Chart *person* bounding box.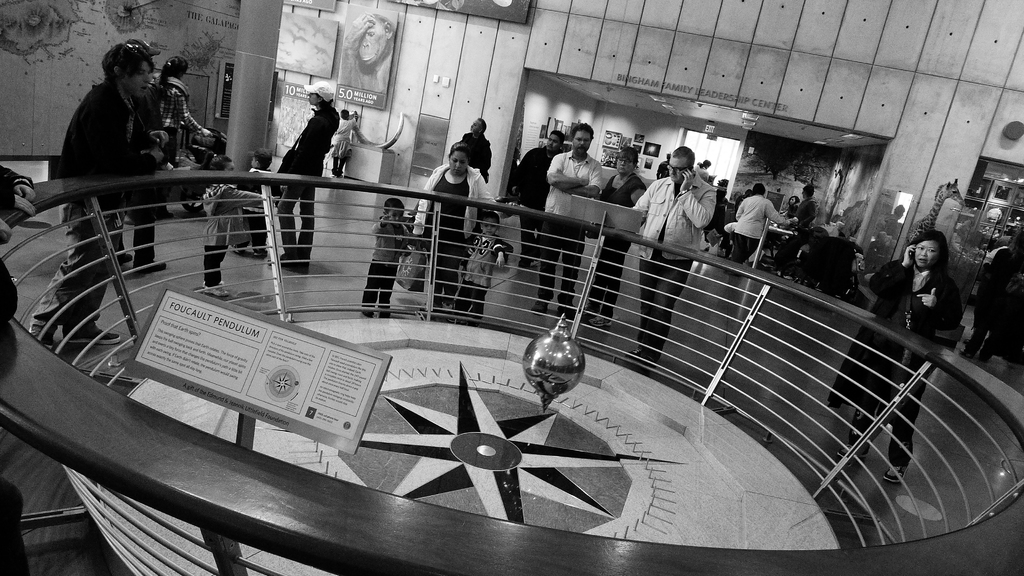
Charted: 454 118 491 182.
